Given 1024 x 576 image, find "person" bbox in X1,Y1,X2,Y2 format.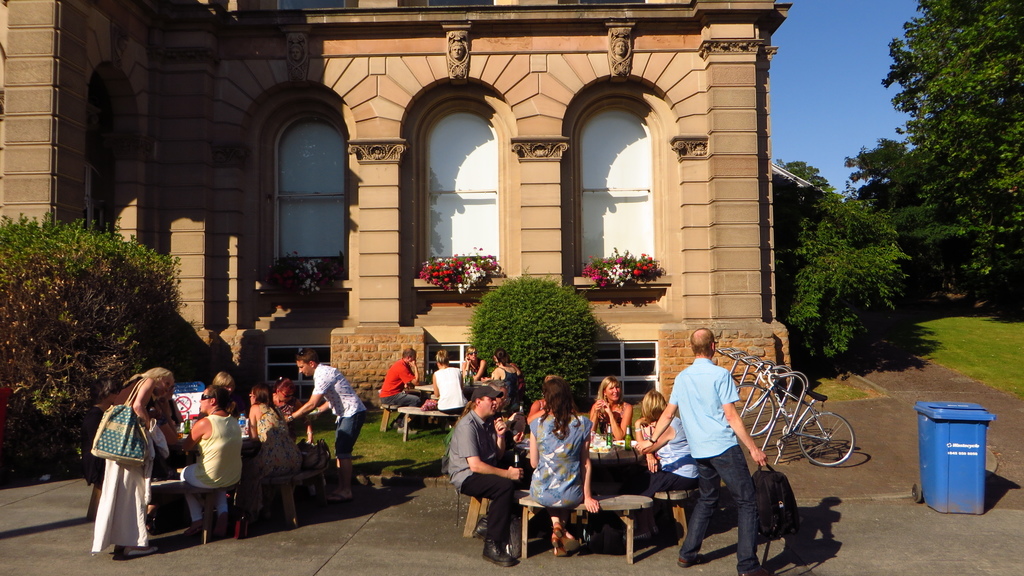
488,376,524,451.
